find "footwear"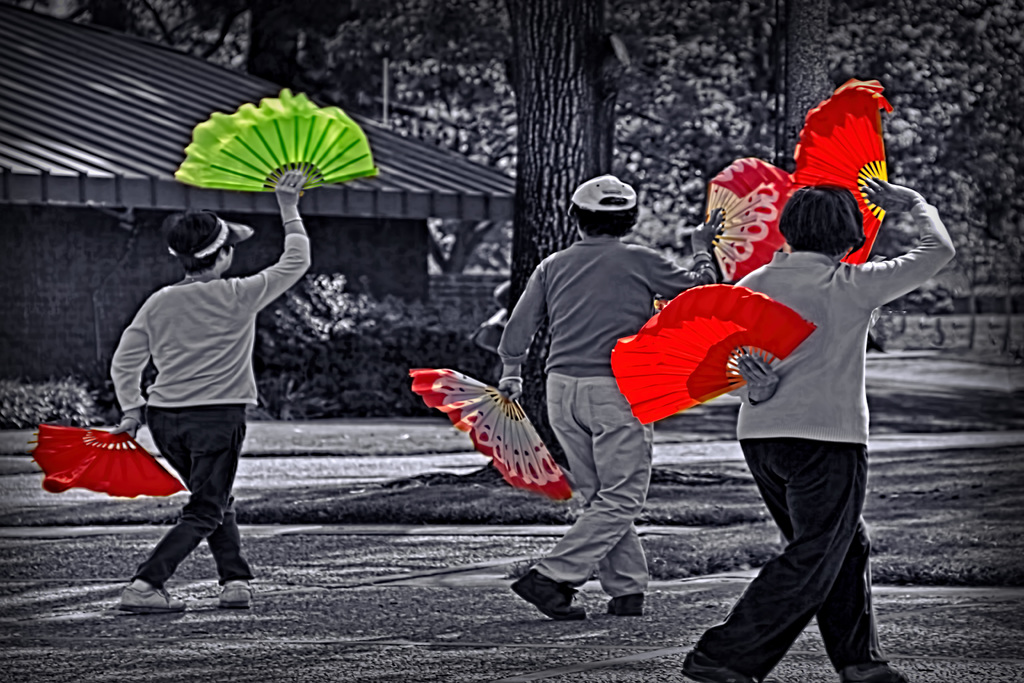
region(515, 569, 595, 629)
